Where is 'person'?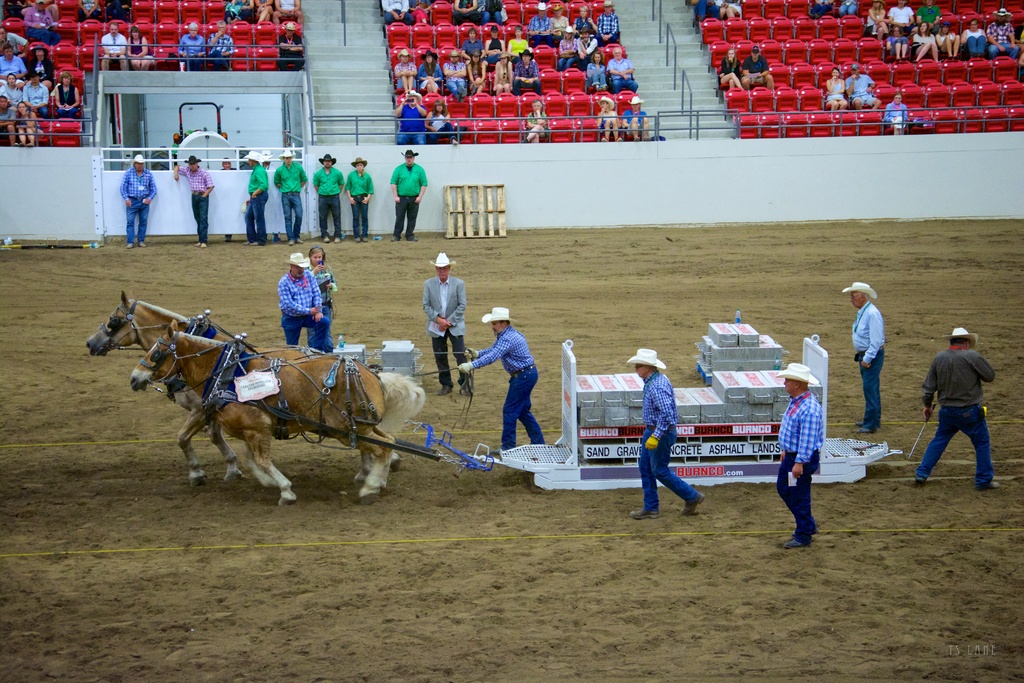
crop(422, 103, 455, 143).
